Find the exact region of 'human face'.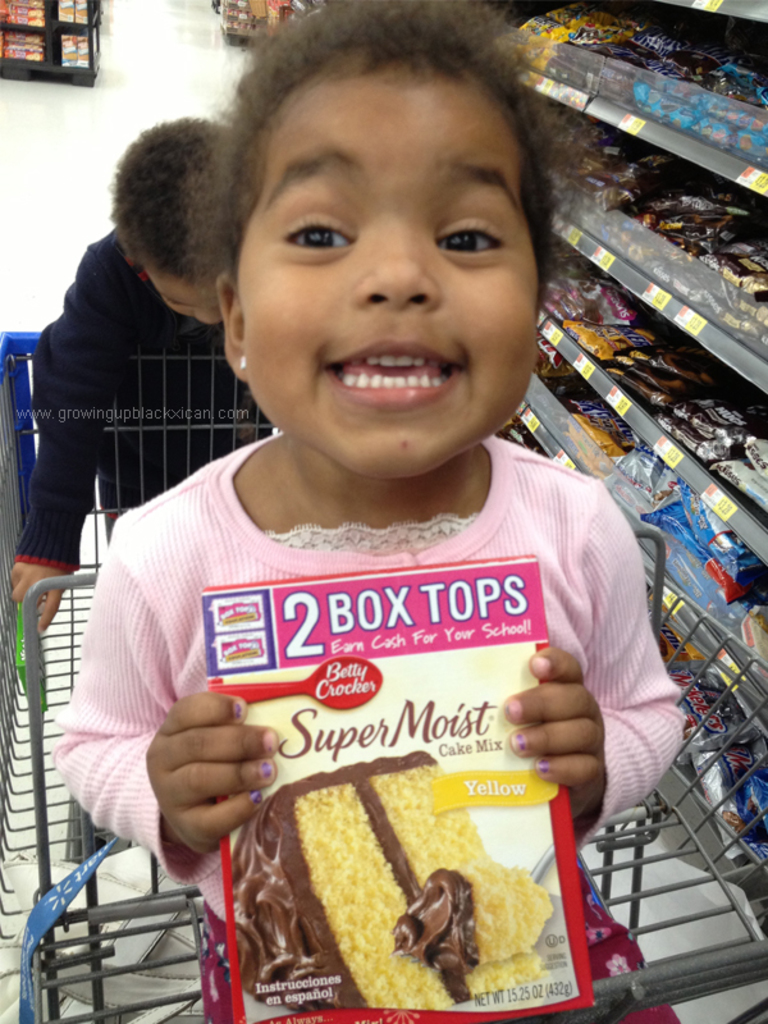
Exact region: rect(239, 68, 536, 472).
